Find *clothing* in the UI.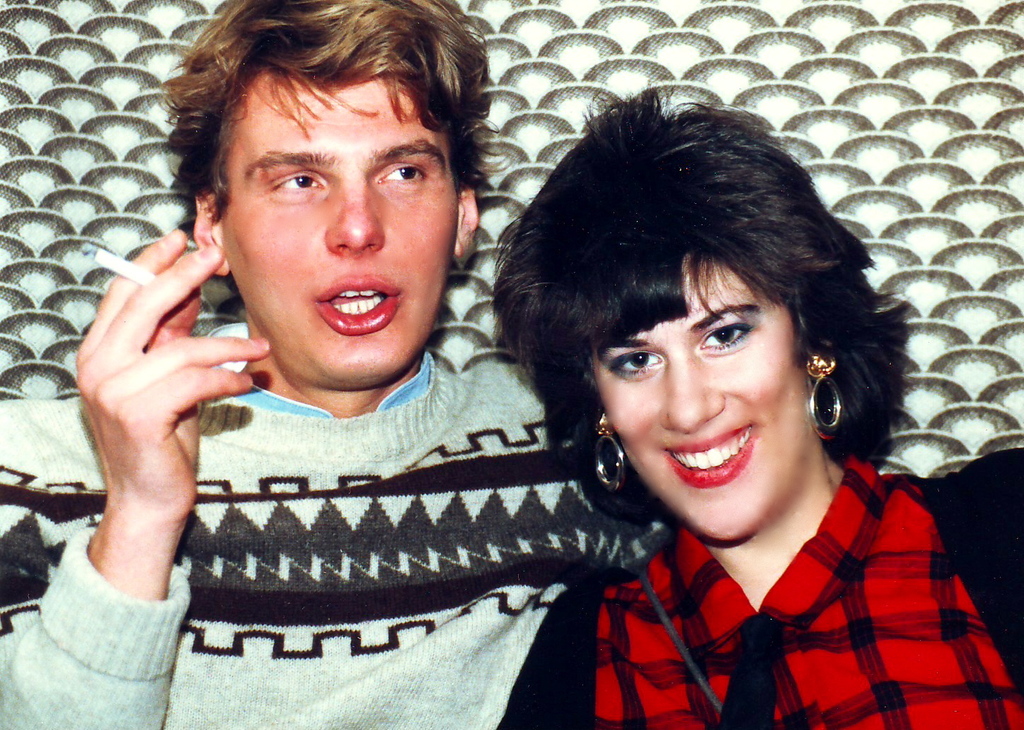
UI element at x1=0 y1=350 x2=665 y2=729.
